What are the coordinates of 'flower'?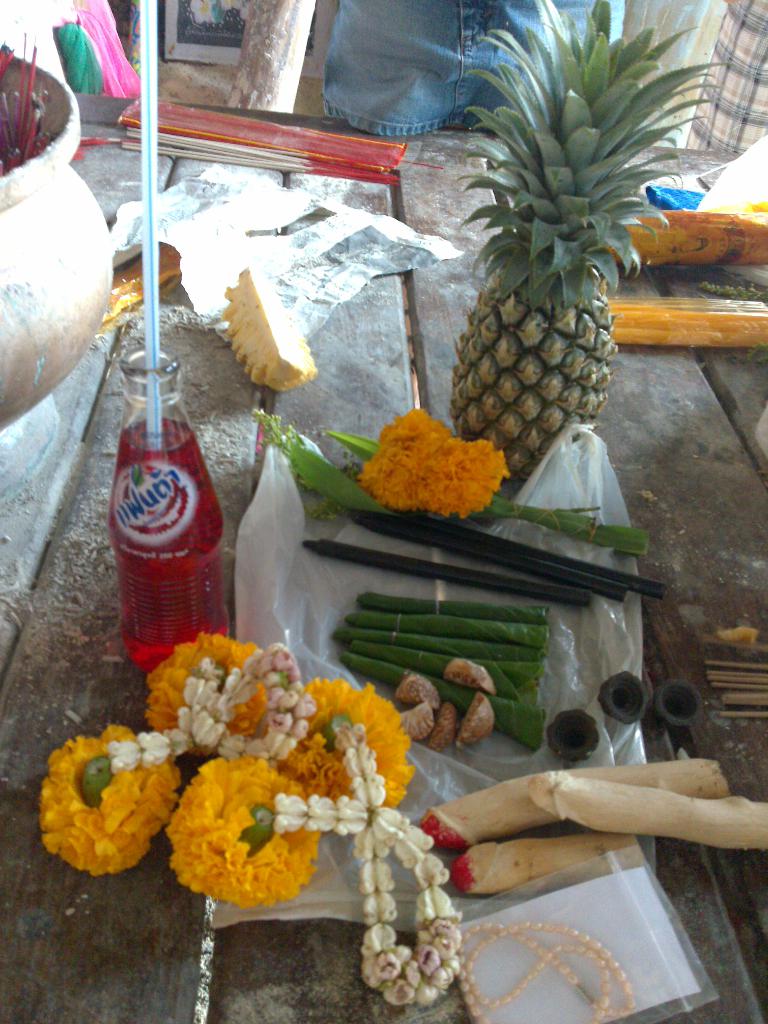
select_region(161, 749, 327, 903).
